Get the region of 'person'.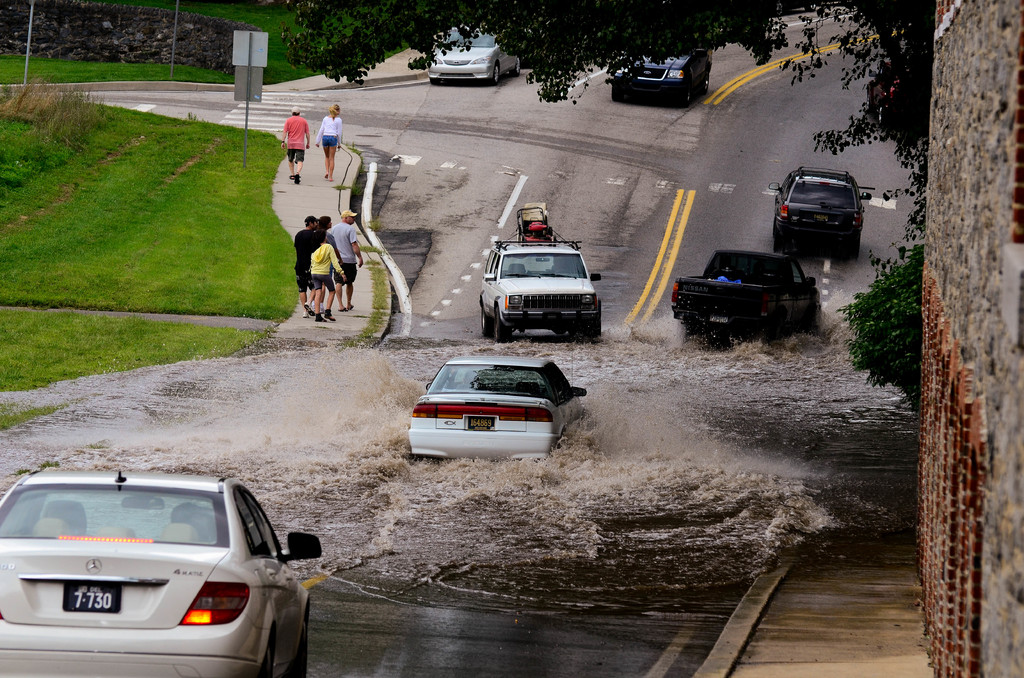
{"x1": 554, "y1": 257, "x2": 569, "y2": 273}.
